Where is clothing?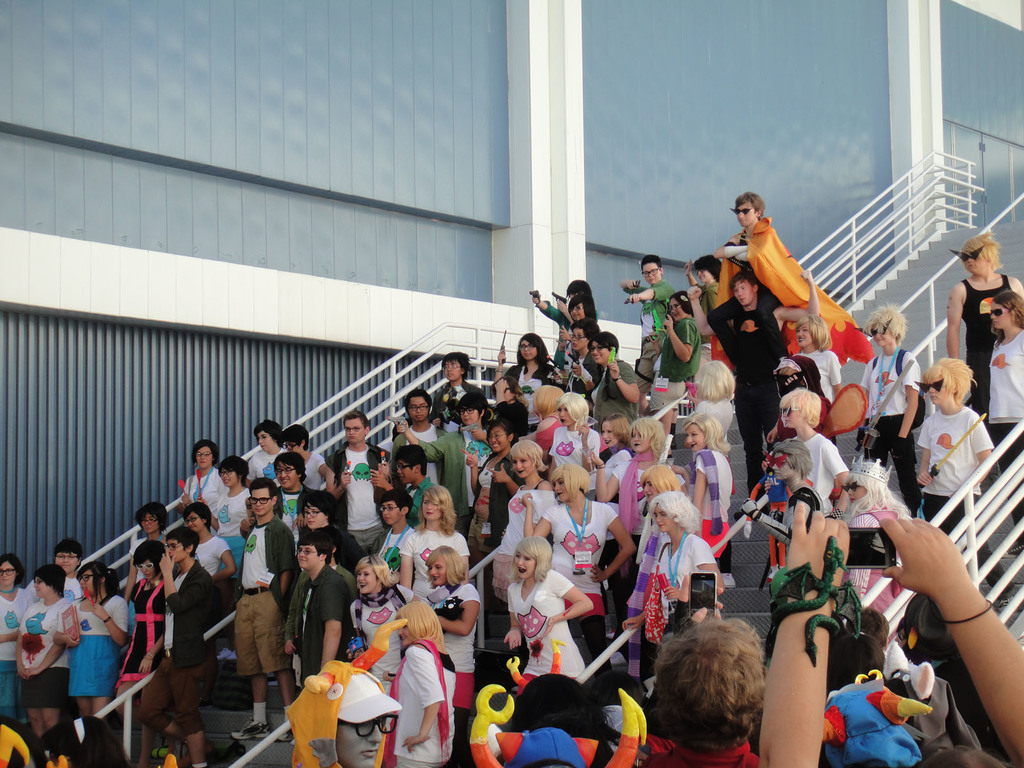
bbox(332, 444, 408, 549).
